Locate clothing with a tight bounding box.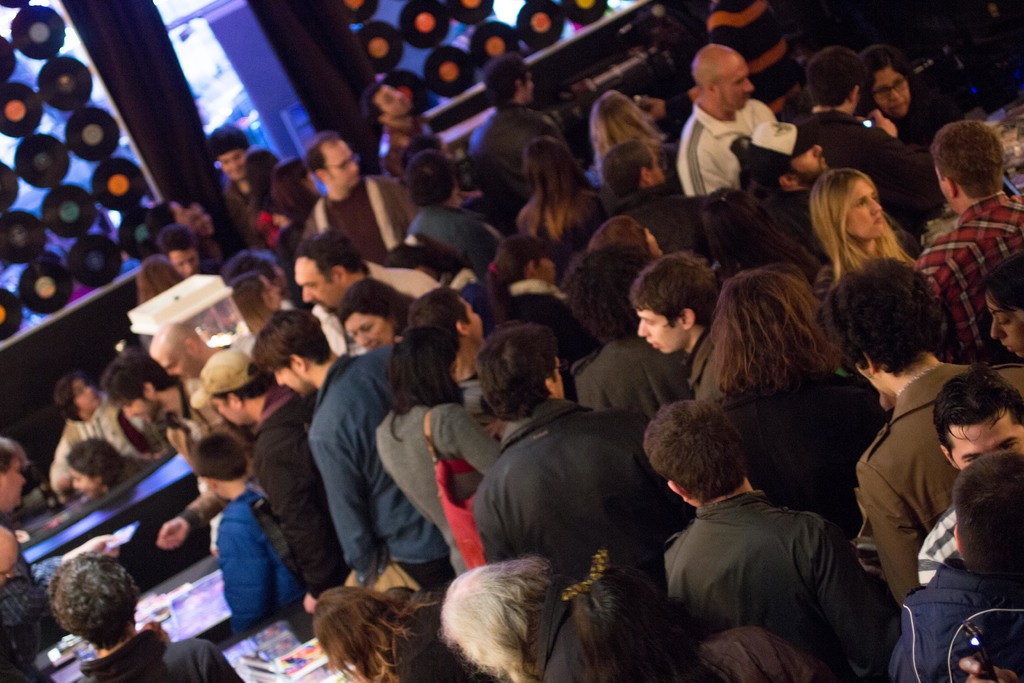
[0, 529, 70, 682].
